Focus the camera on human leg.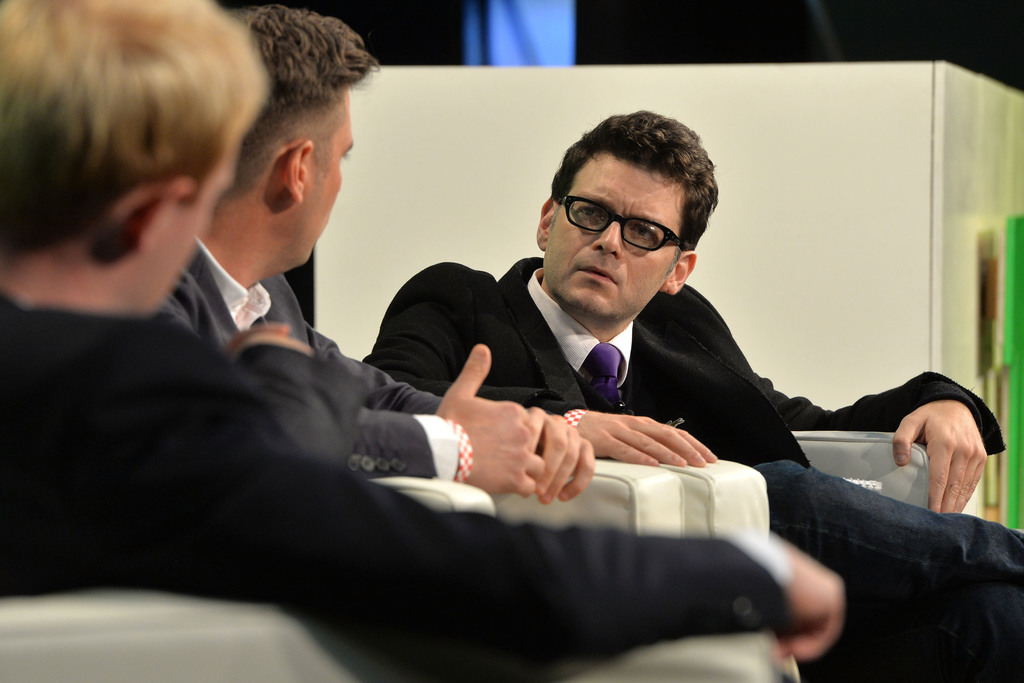
Focus region: <bbox>802, 580, 1023, 682</bbox>.
